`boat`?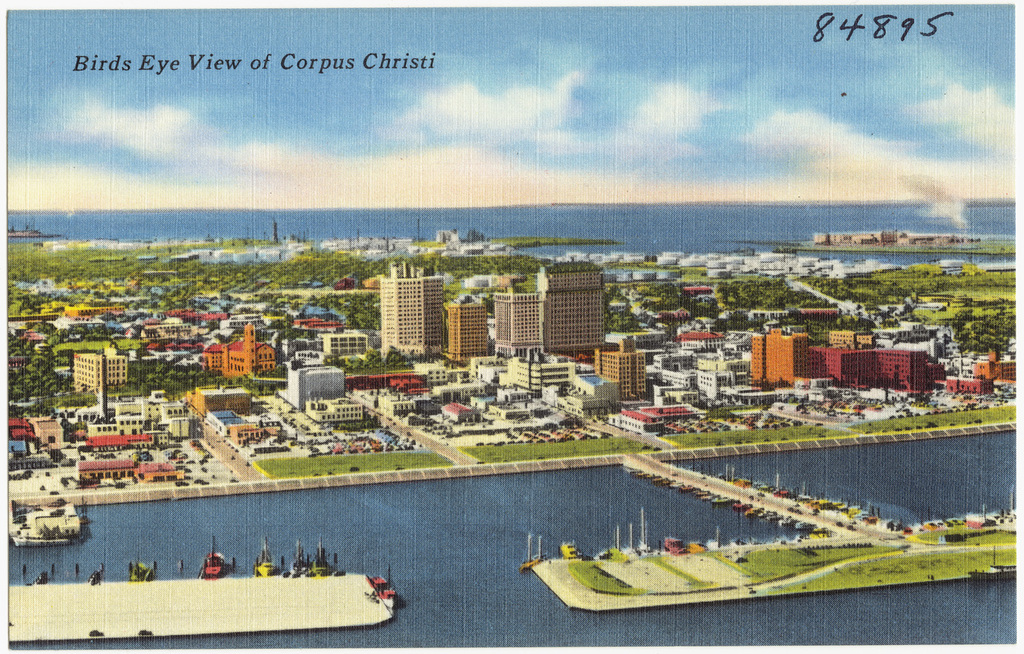
559:539:582:559
